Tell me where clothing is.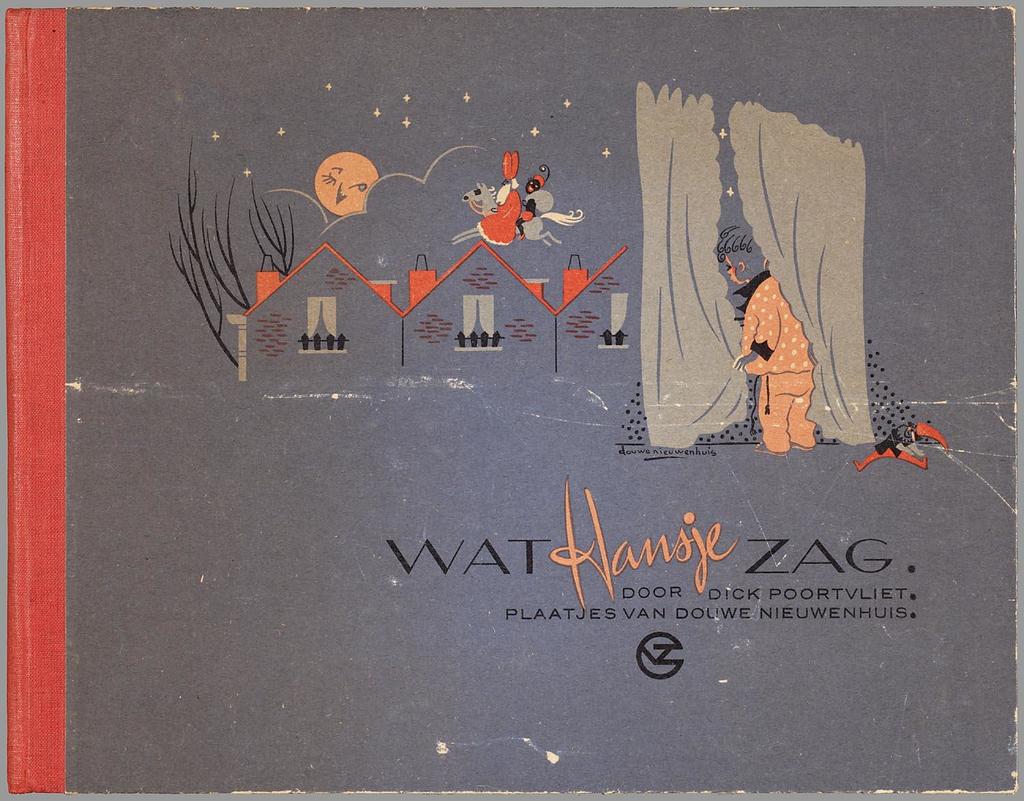
clothing is at box=[740, 269, 823, 457].
